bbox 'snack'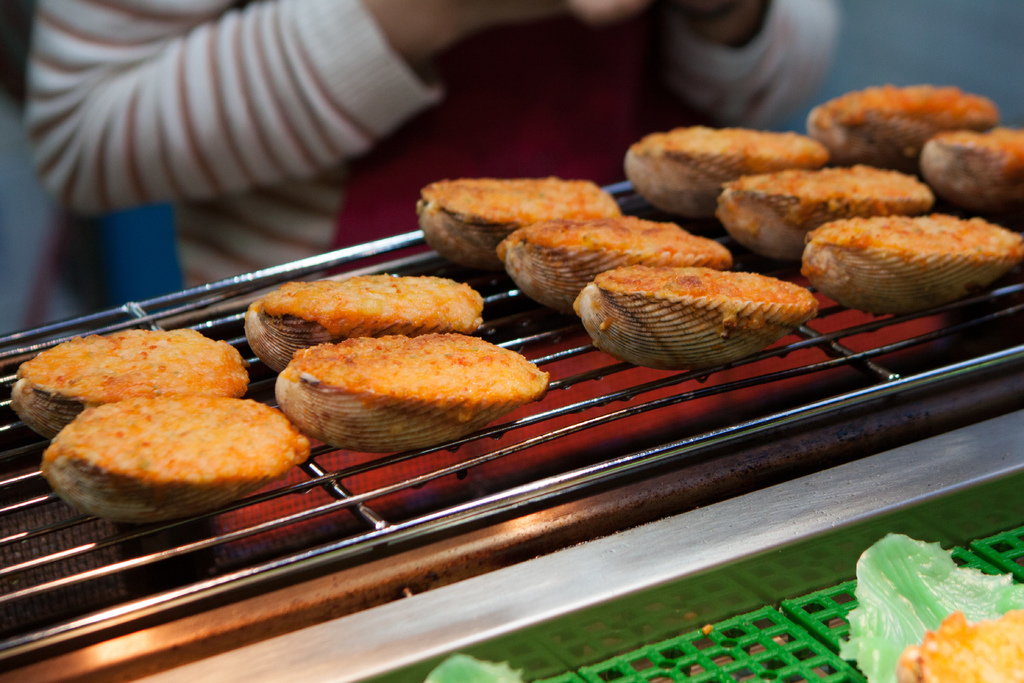
bbox=[623, 129, 827, 218]
